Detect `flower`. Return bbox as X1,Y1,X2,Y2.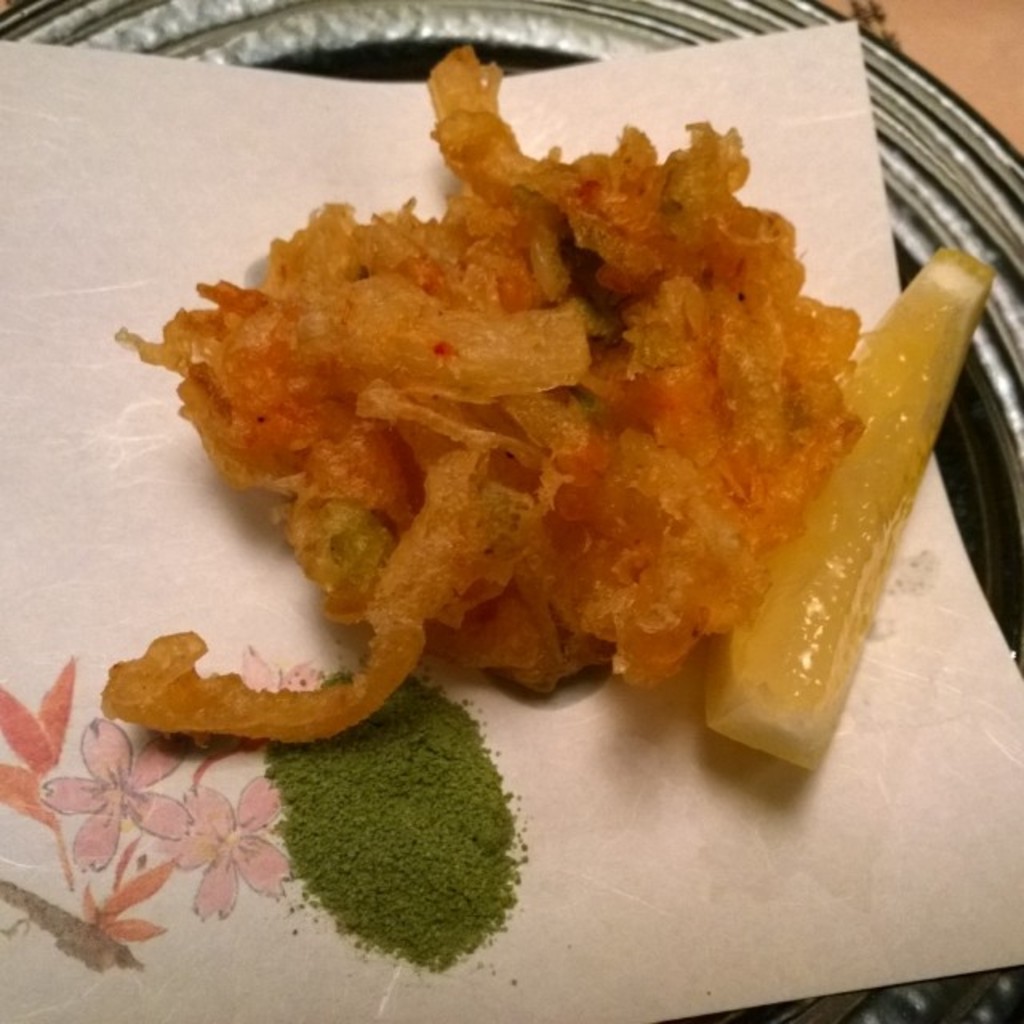
42,715,189,870.
